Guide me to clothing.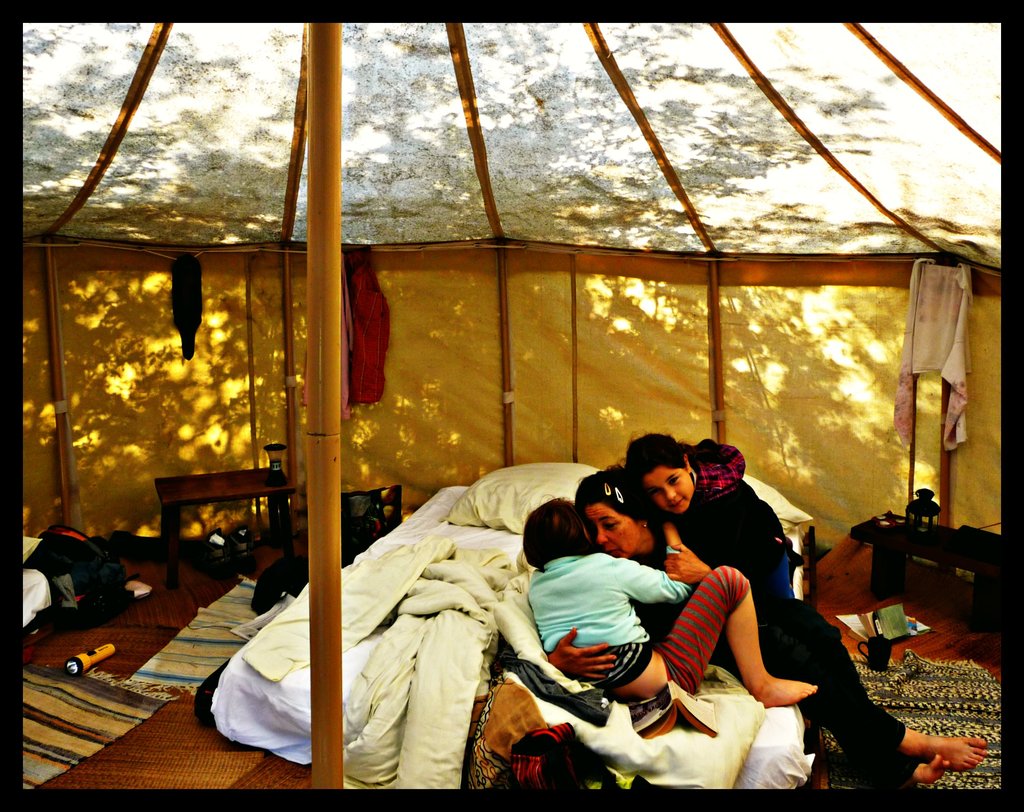
Guidance: x1=22 y1=566 x2=55 y2=632.
